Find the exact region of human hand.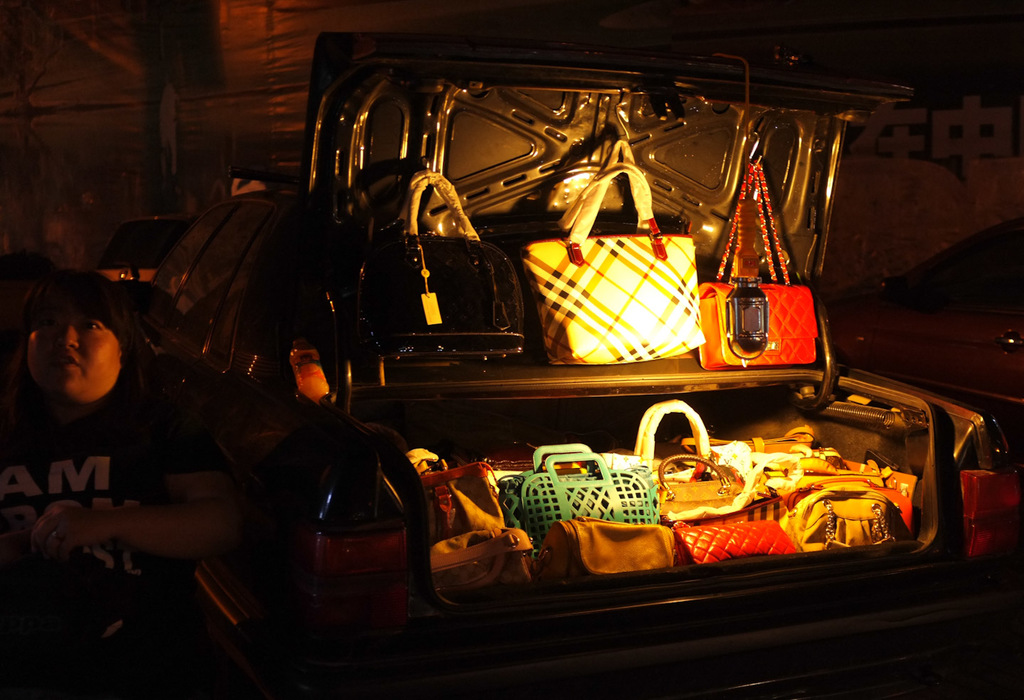
Exact region: <bbox>29, 495, 113, 562</bbox>.
